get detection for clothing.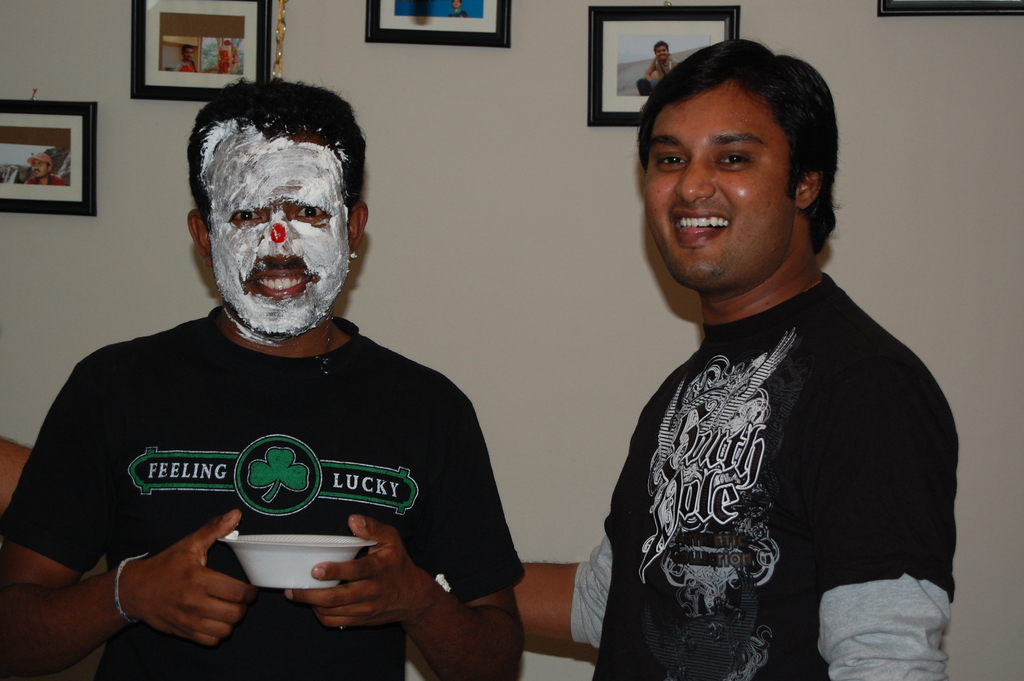
Detection: pyautogui.locateOnScreen(571, 267, 970, 680).
